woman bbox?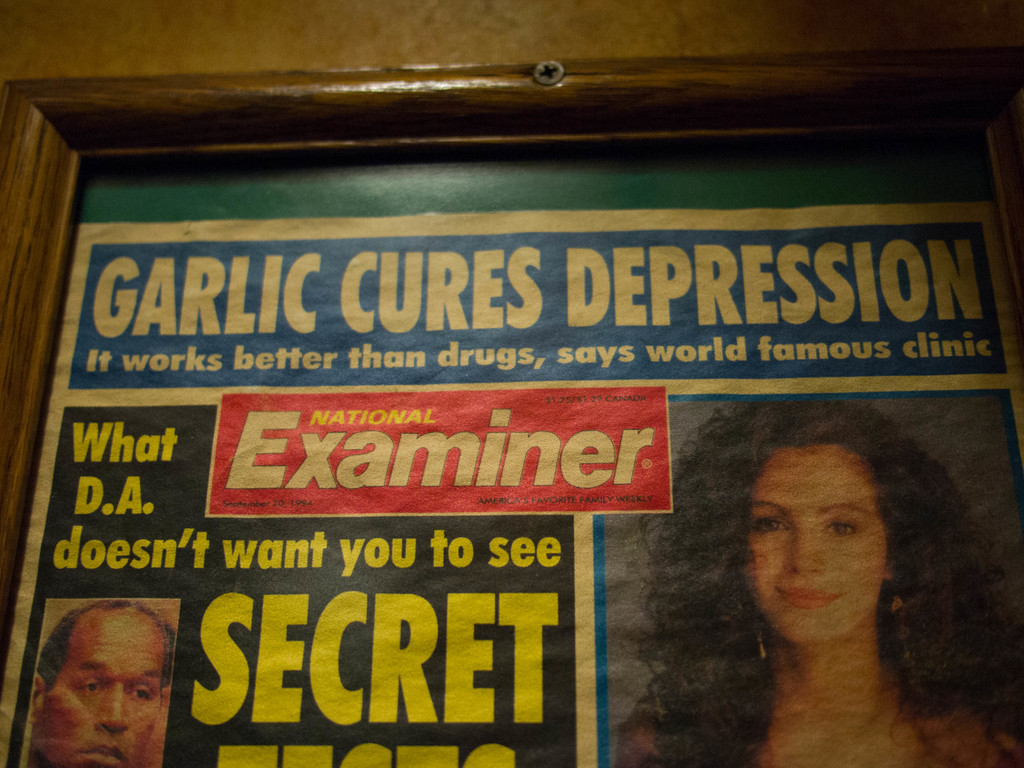
659, 408, 999, 756
